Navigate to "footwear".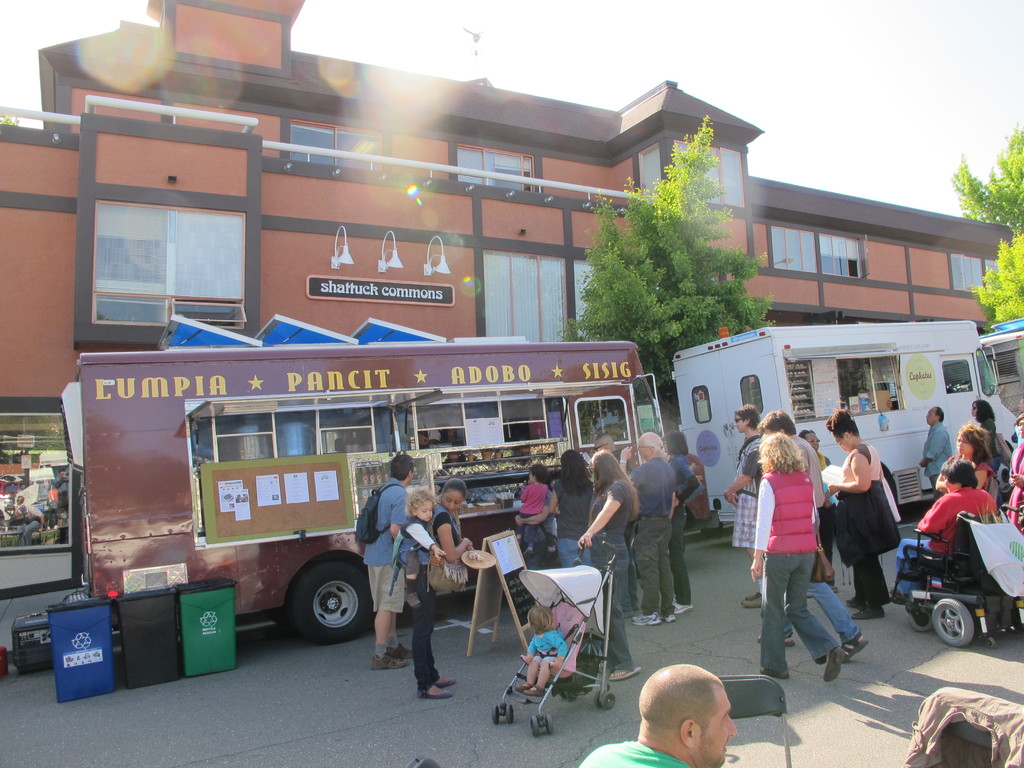
Navigation target: [left=417, top=691, right=453, bottom=698].
